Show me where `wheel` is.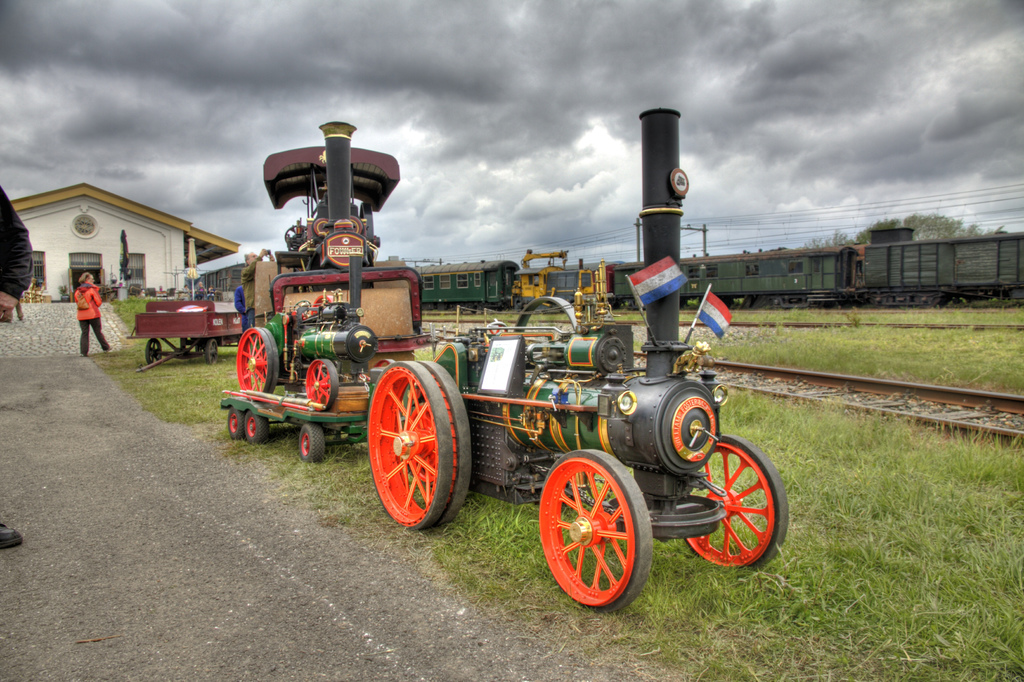
`wheel` is at select_region(147, 338, 162, 364).
